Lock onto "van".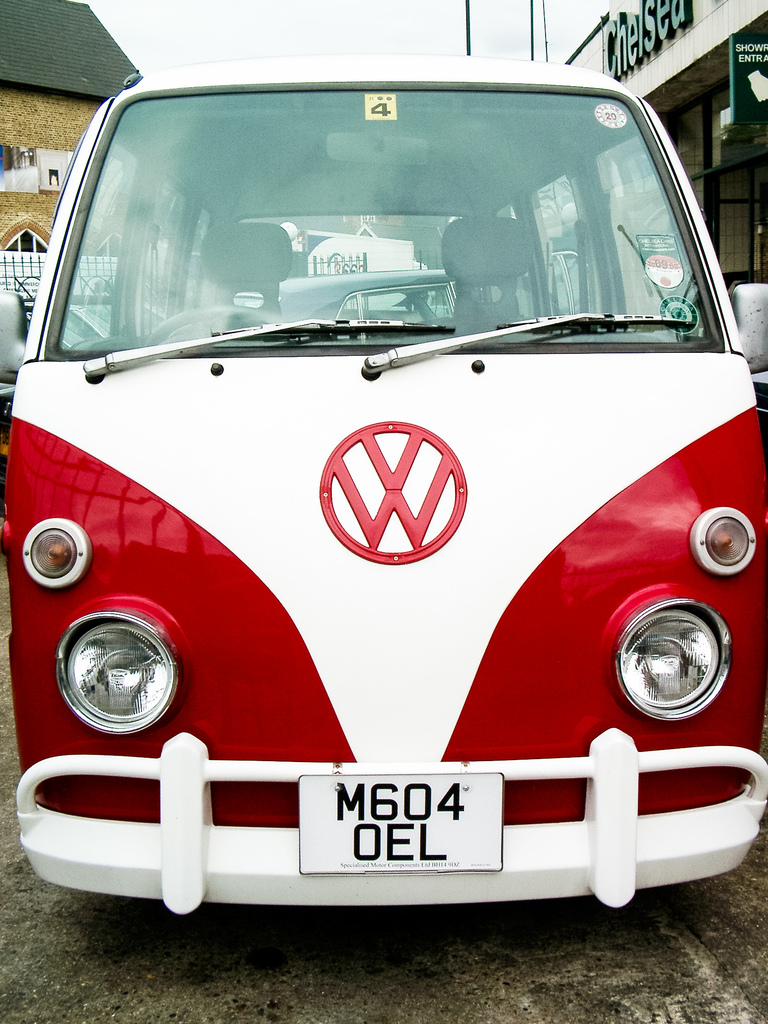
Locked: 0, 49, 767, 922.
